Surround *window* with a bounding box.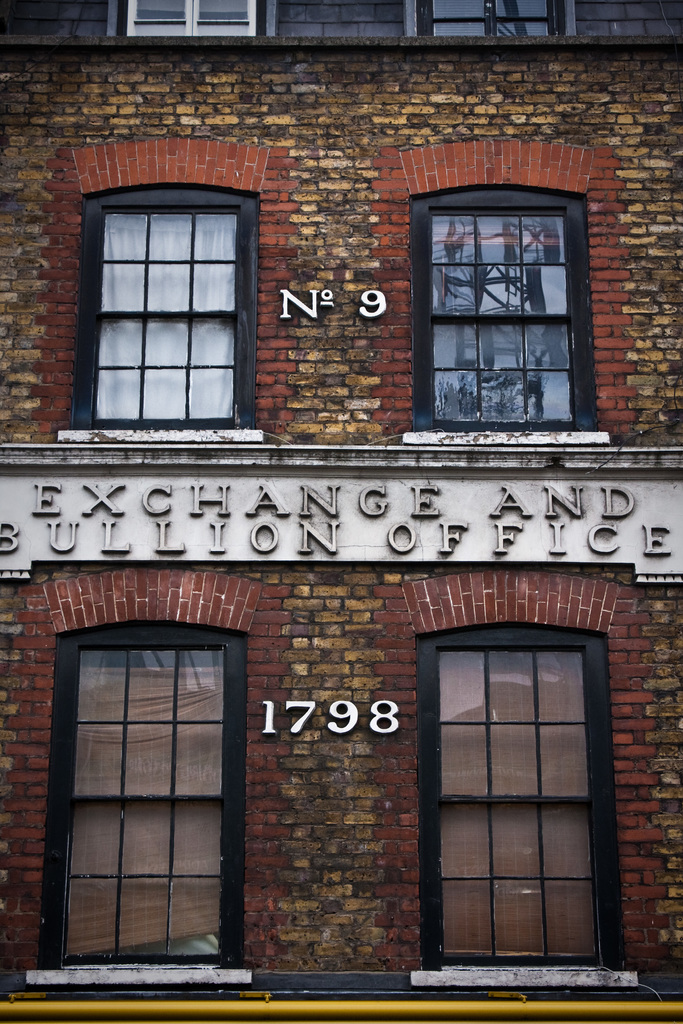
box(19, 566, 283, 987).
